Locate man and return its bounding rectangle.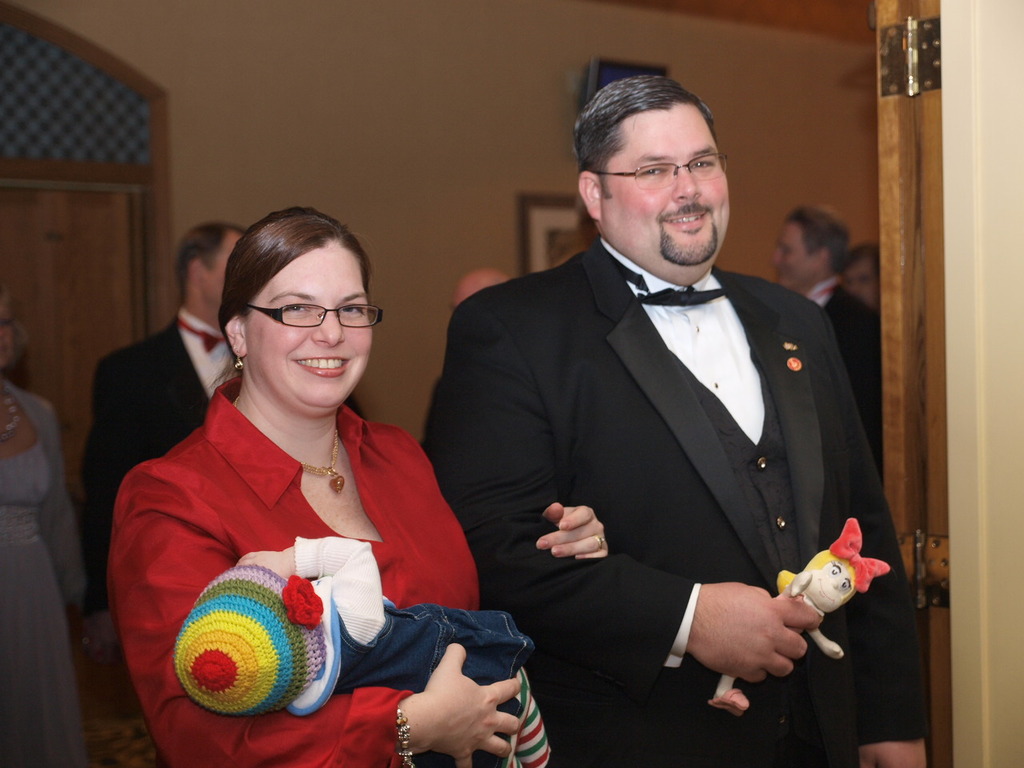
box(840, 238, 882, 308).
